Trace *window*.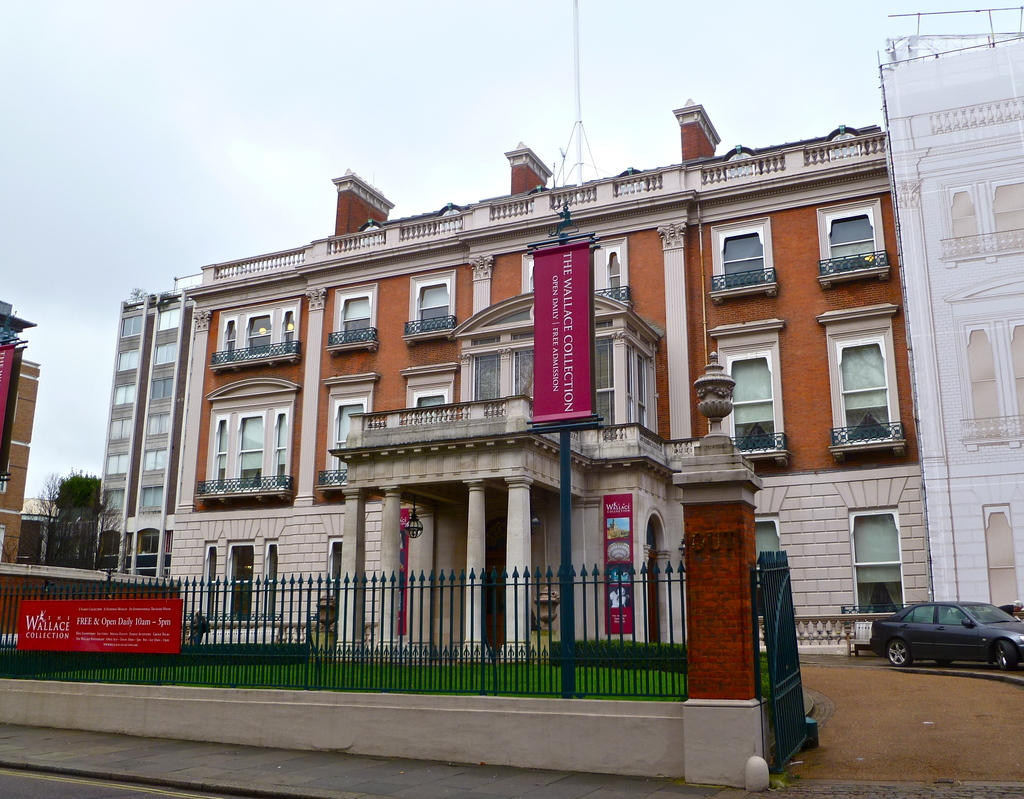
Traced to [x1=404, y1=367, x2=456, y2=421].
